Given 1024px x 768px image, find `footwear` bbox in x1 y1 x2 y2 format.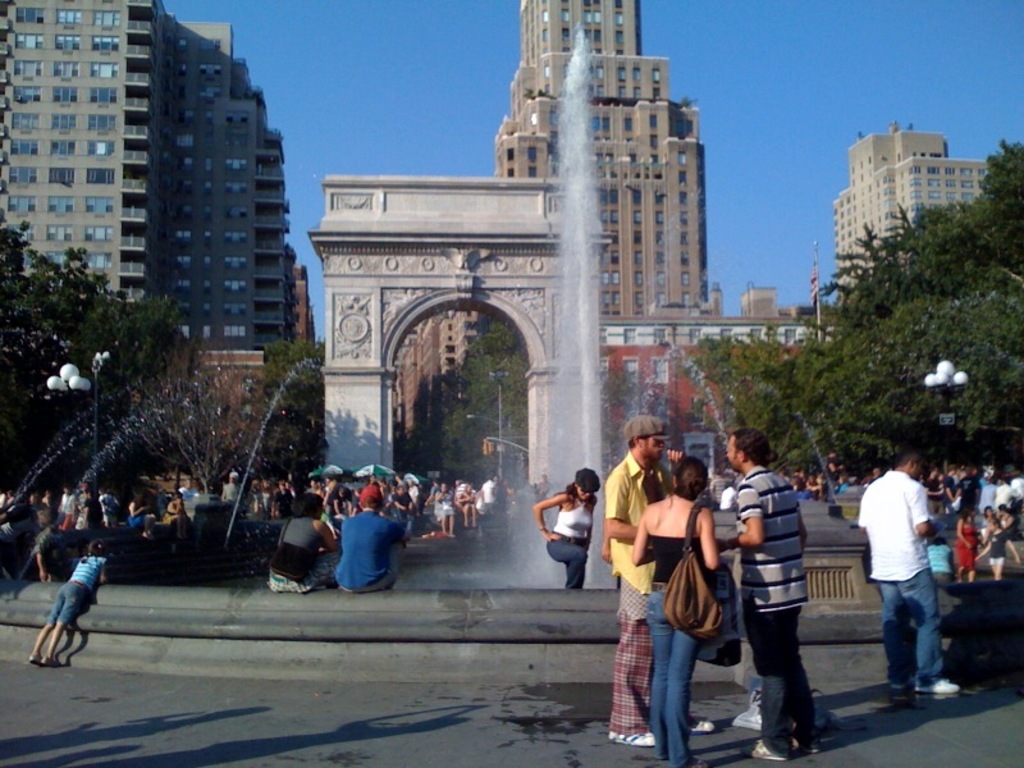
691 716 710 735.
